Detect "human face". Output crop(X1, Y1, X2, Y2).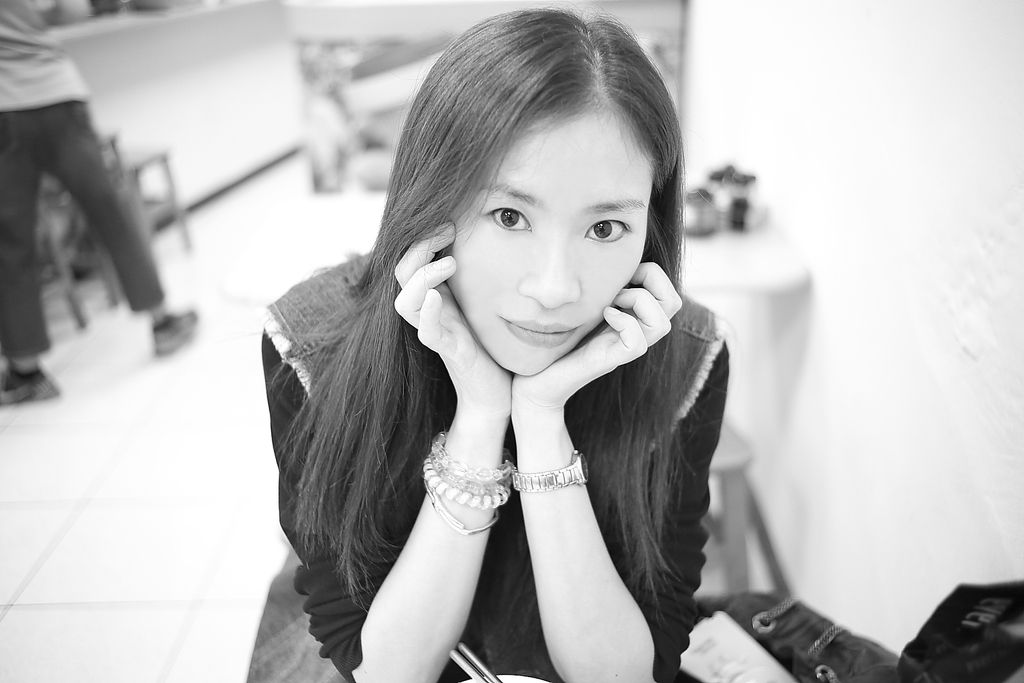
crop(431, 104, 653, 373).
